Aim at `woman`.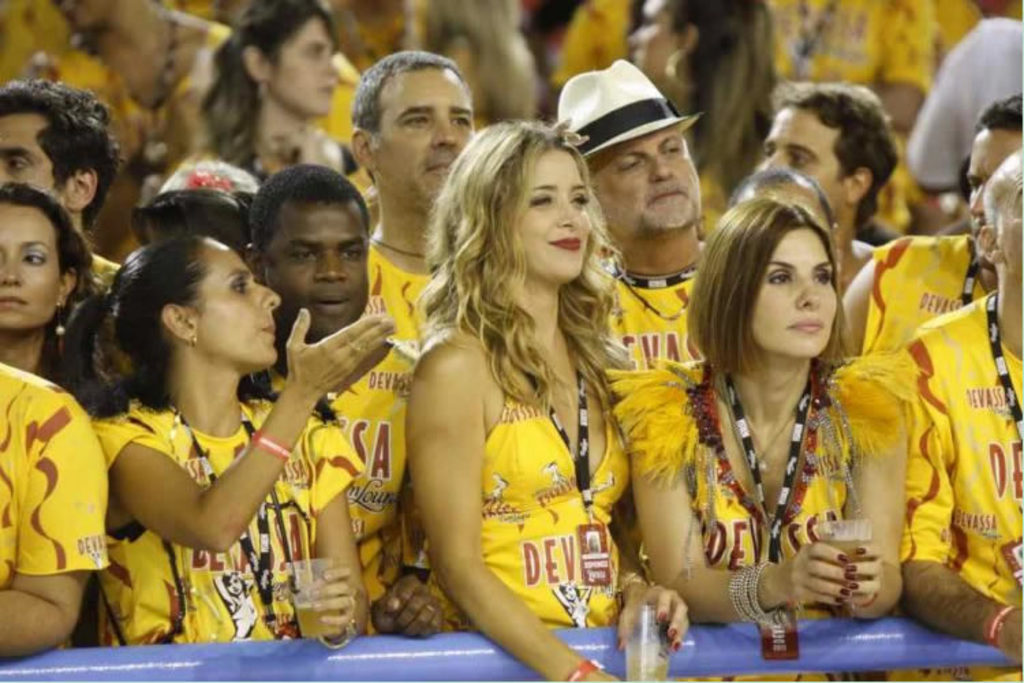
Aimed at box(602, 197, 922, 627).
